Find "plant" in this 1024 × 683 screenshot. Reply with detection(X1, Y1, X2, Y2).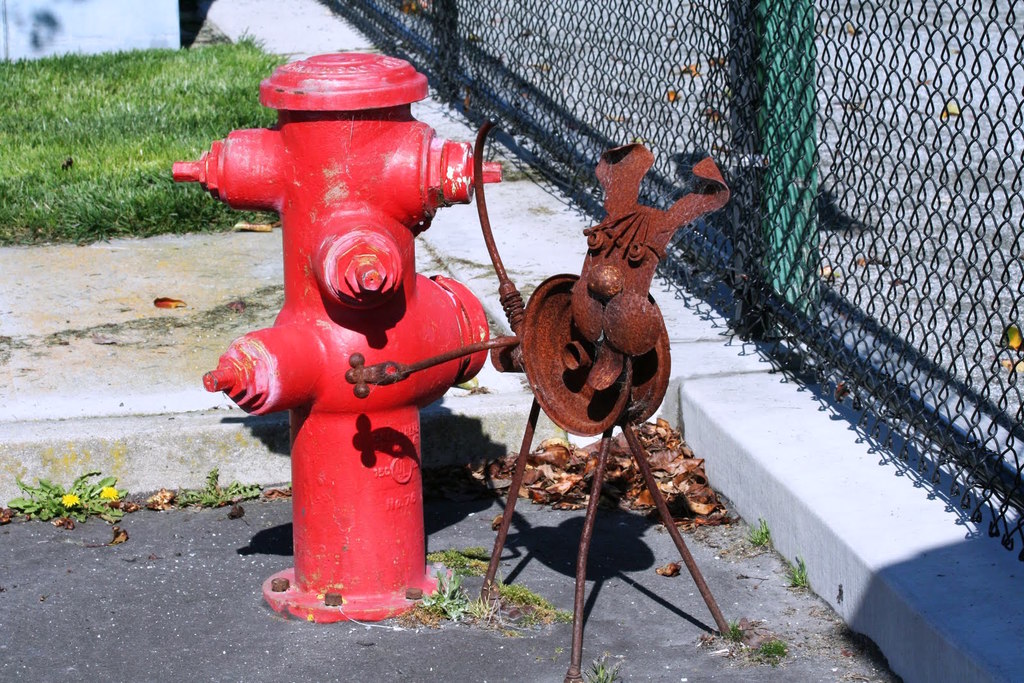
detection(585, 657, 628, 682).
